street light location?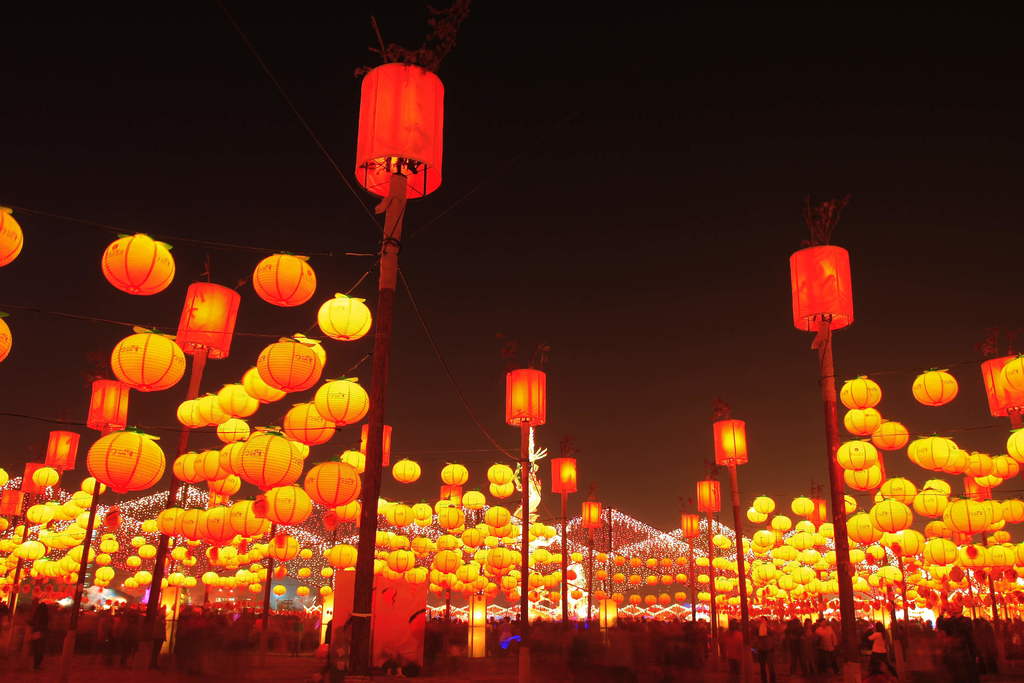
left=785, top=237, right=860, bottom=681
